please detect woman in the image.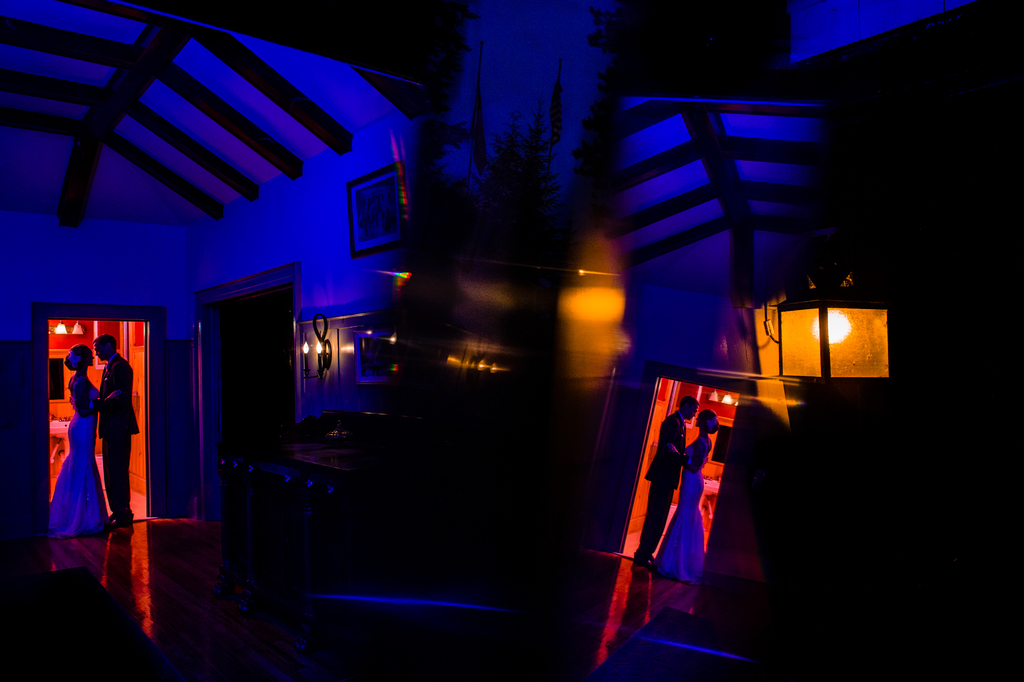
l=645, t=409, r=721, b=582.
